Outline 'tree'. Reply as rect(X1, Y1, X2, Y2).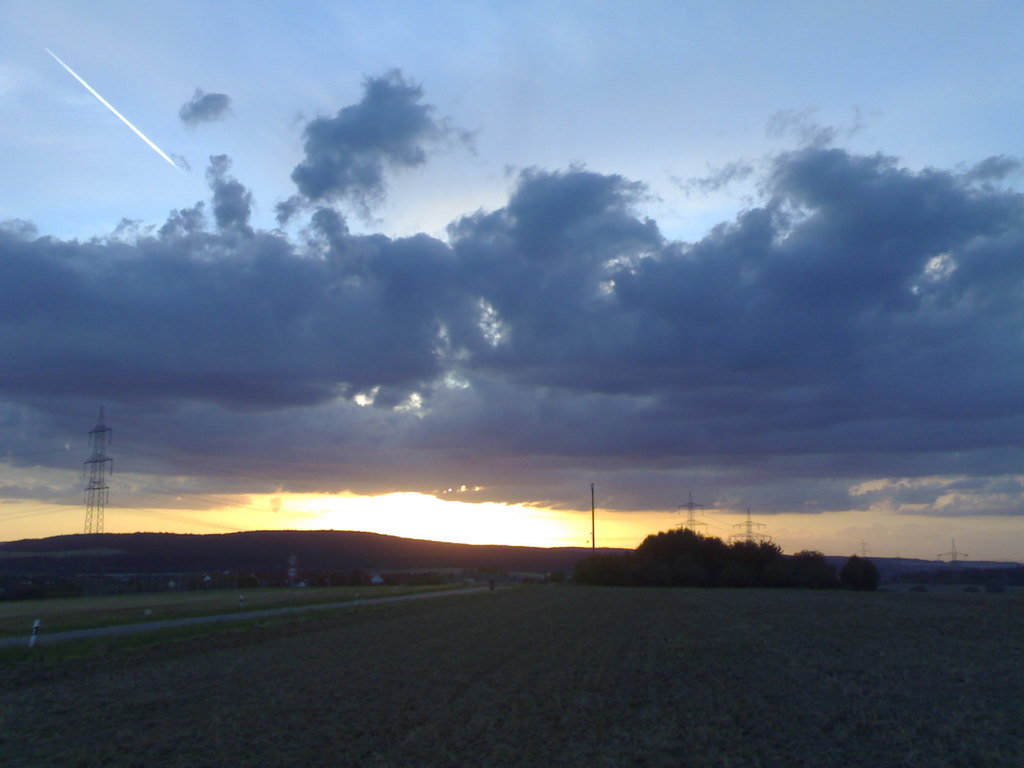
rect(836, 554, 886, 589).
